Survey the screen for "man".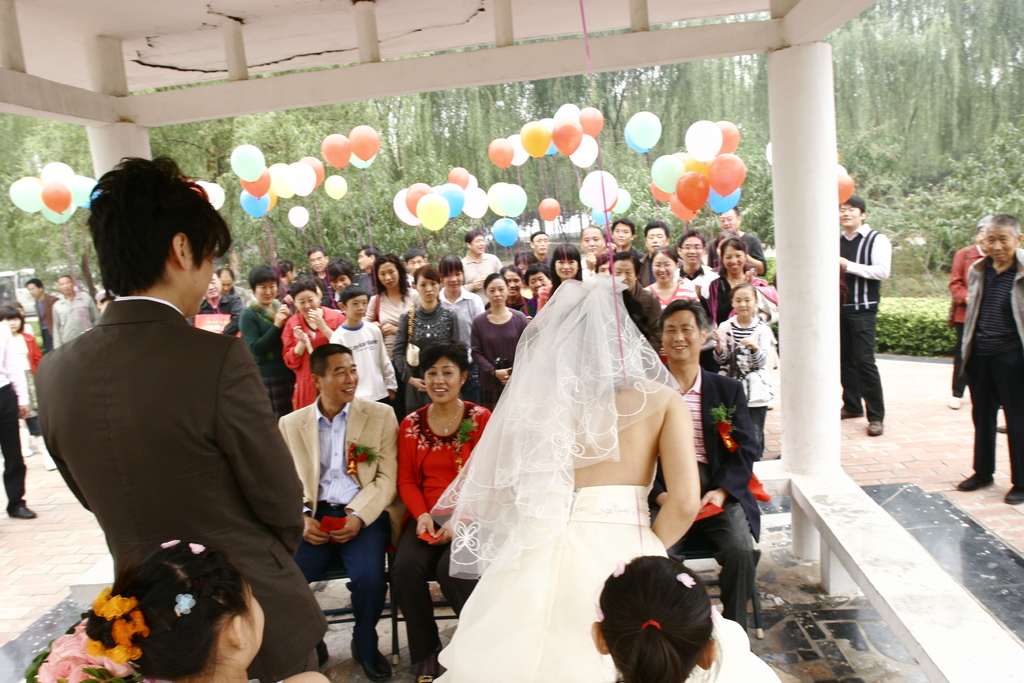
Survey found: box=[580, 224, 614, 261].
